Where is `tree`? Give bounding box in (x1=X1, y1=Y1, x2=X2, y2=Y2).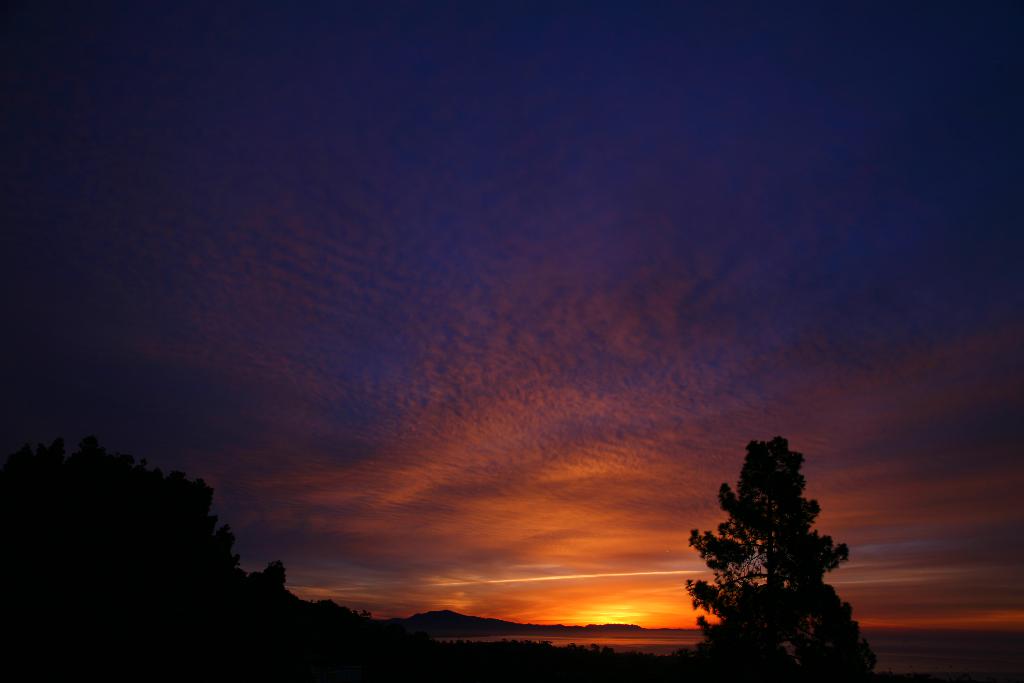
(x1=684, y1=432, x2=876, y2=673).
